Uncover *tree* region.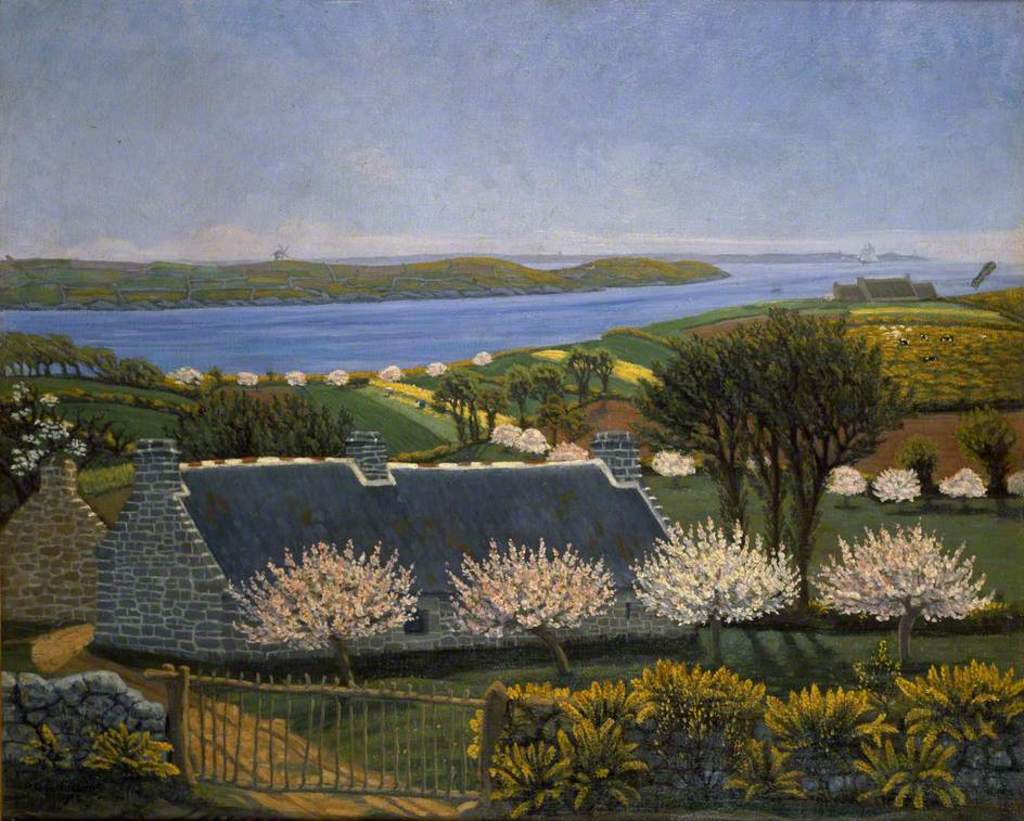
Uncovered: [x1=752, y1=453, x2=772, y2=479].
